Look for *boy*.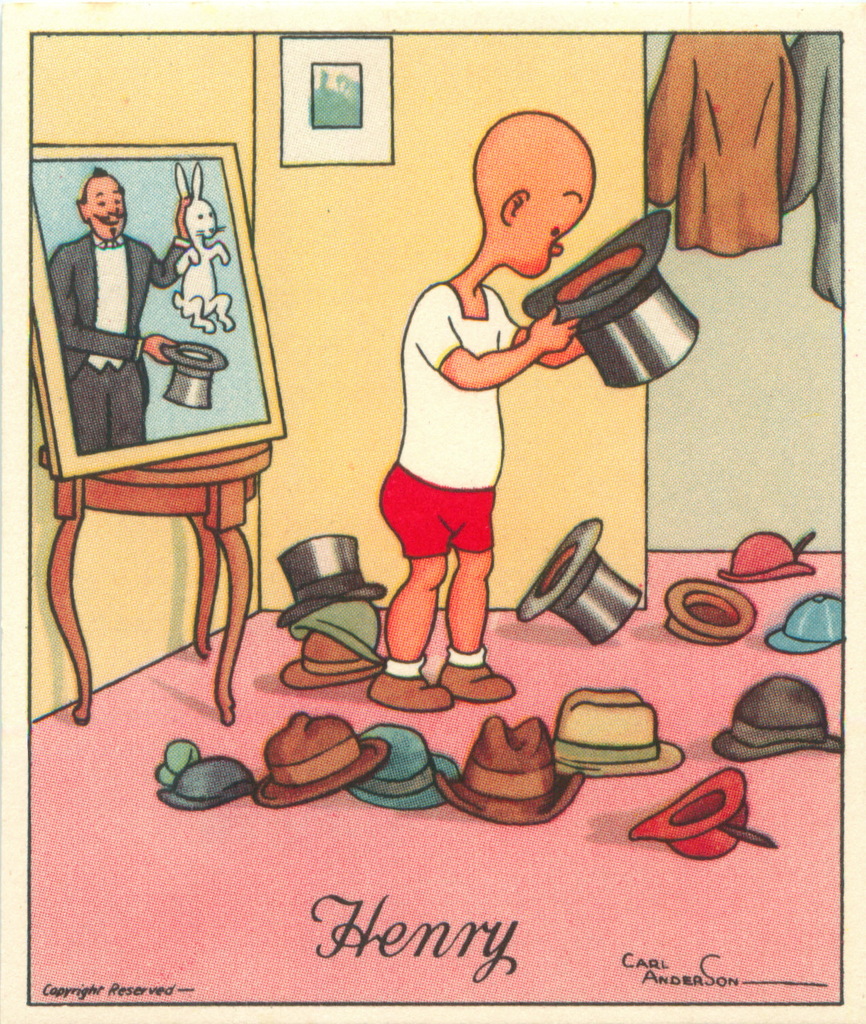
Found: rect(368, 112, 701, 714).
